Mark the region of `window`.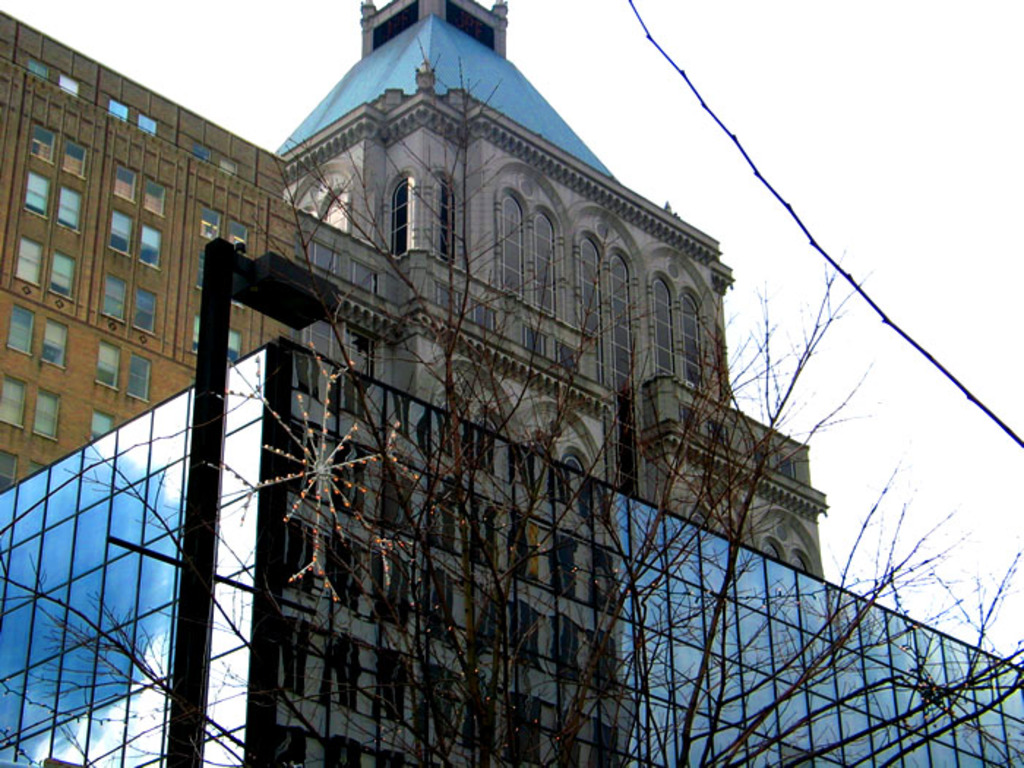
Region: detection(135, 108, 167, 139).
